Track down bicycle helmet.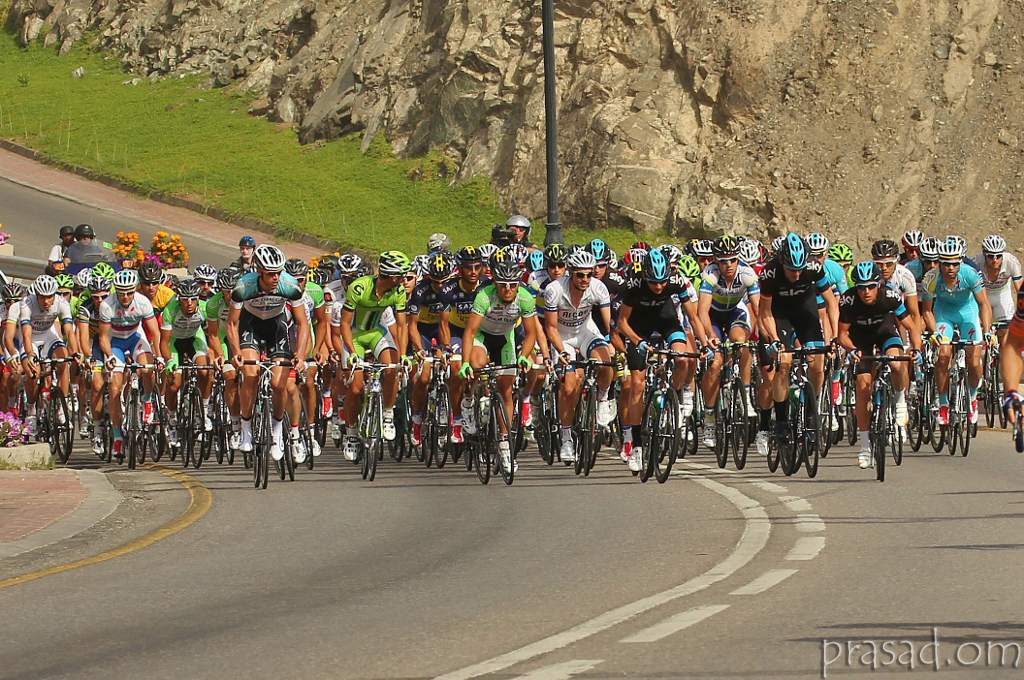
Tracked to 350:262:374:281.
